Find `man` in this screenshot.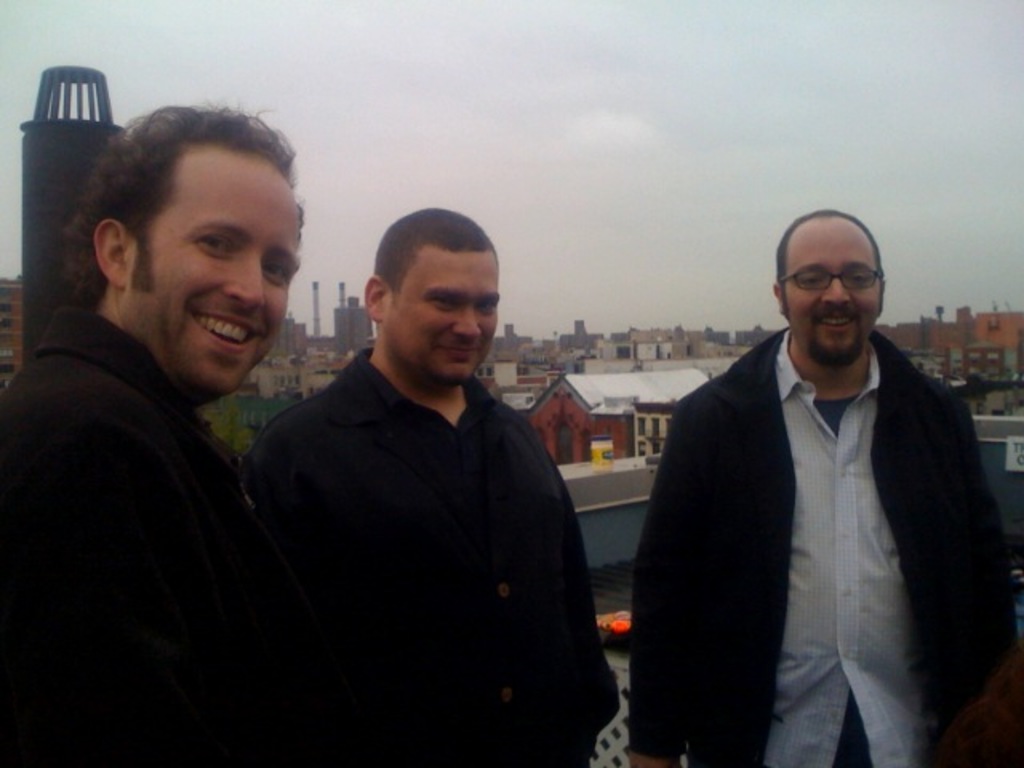
The bounding box for `man` is x1=0, y1=96, x2=306, y2=766.
